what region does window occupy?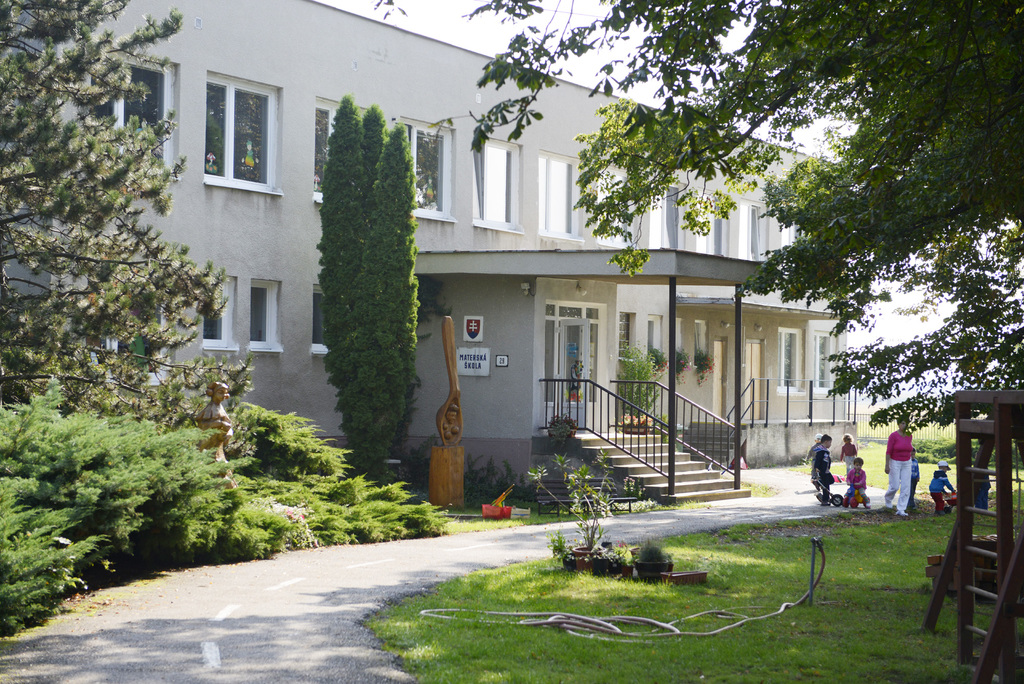
646:316:663:368.
